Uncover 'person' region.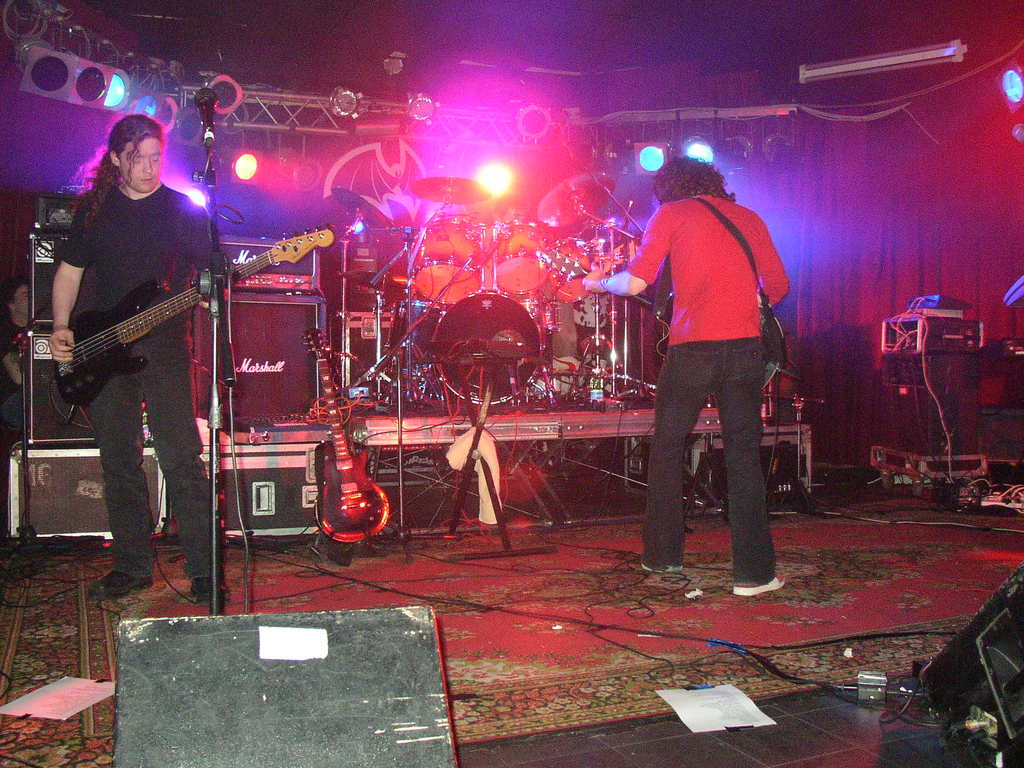
Uncovered: (left=0, top=278, right=38, bottom=433).
